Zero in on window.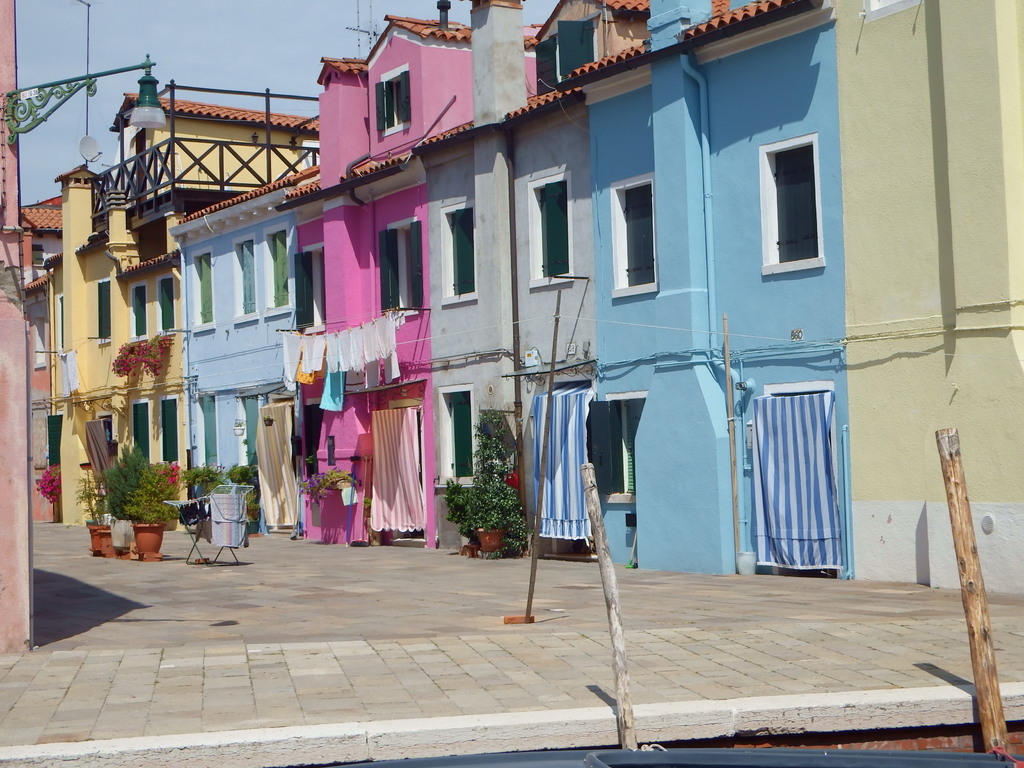
Zeroed in: box=[268, 229, 290, 308].
